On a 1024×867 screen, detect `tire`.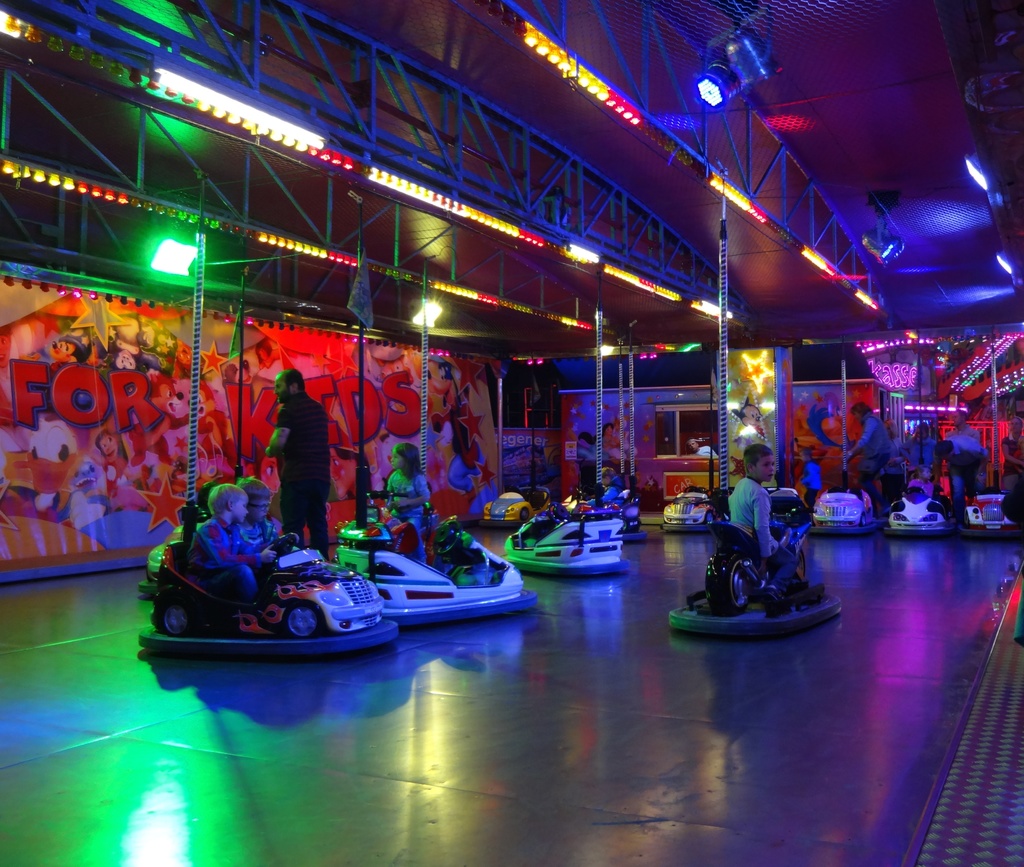
detection(521, 508, 527, 529).
